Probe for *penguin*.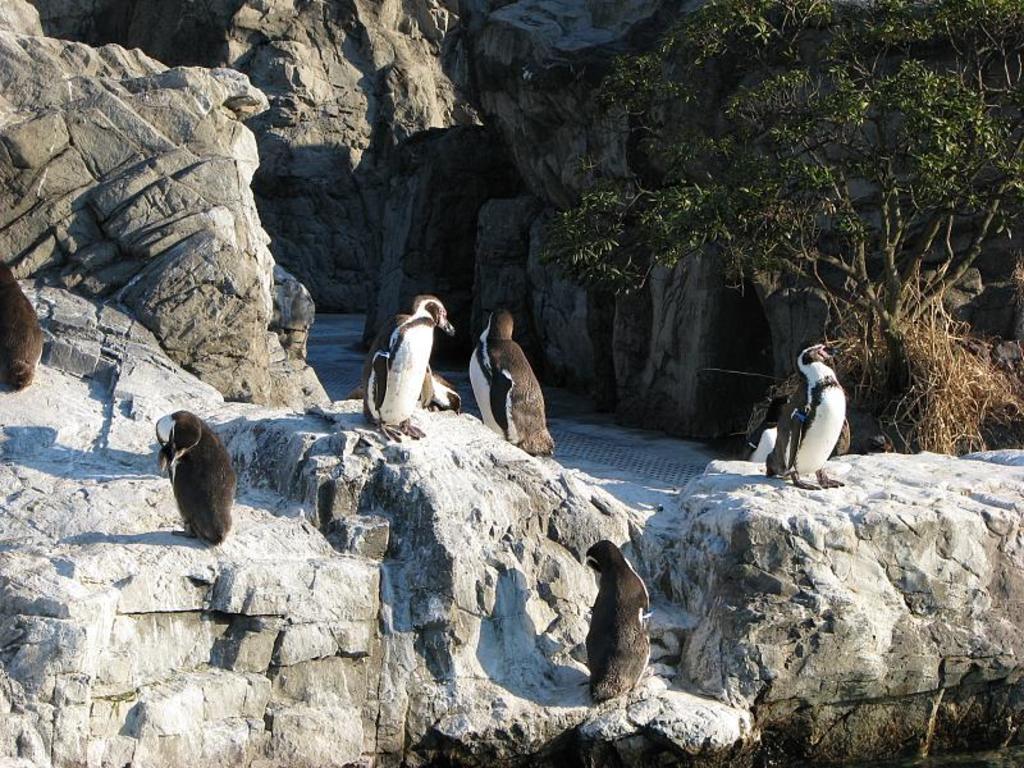
Probe result: bbox(421, 372, 468, 413).
